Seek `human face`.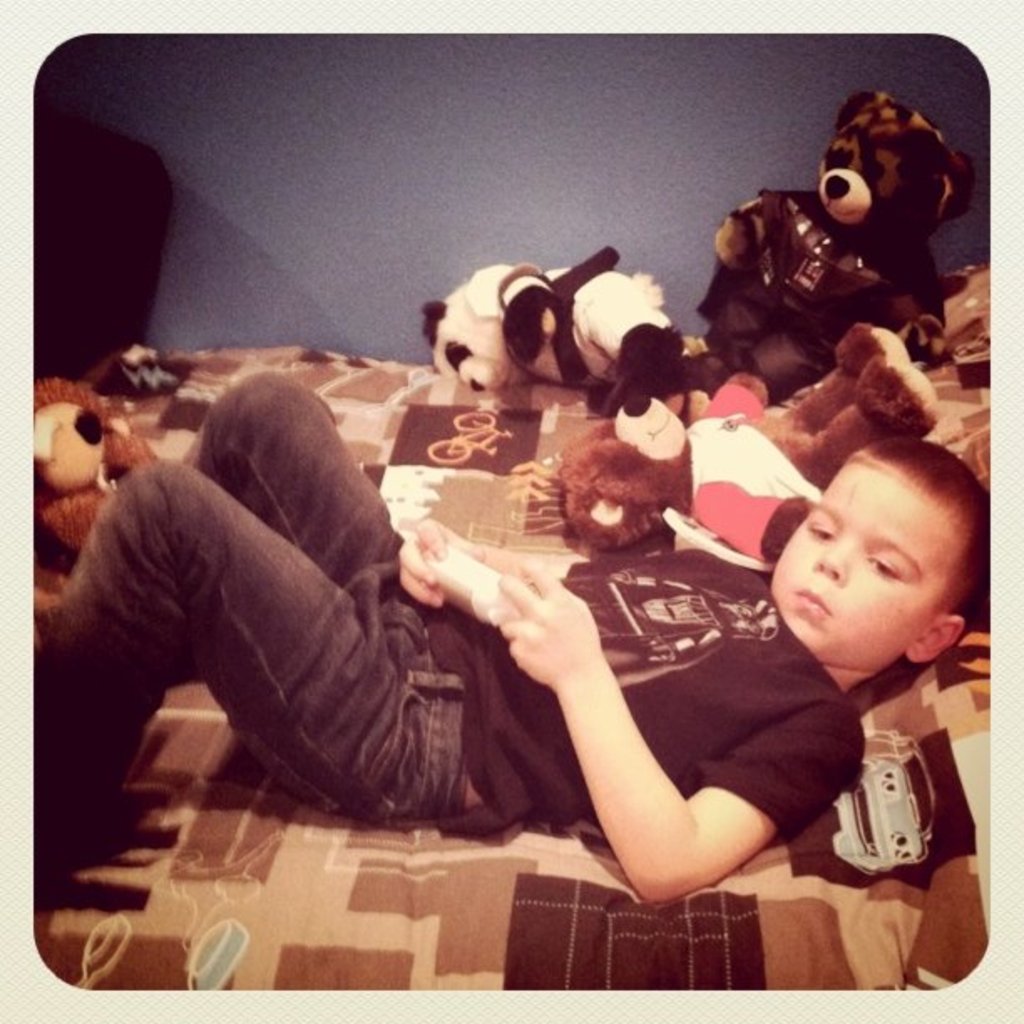
x1=766 y1=463 x2=942 y2=673.
